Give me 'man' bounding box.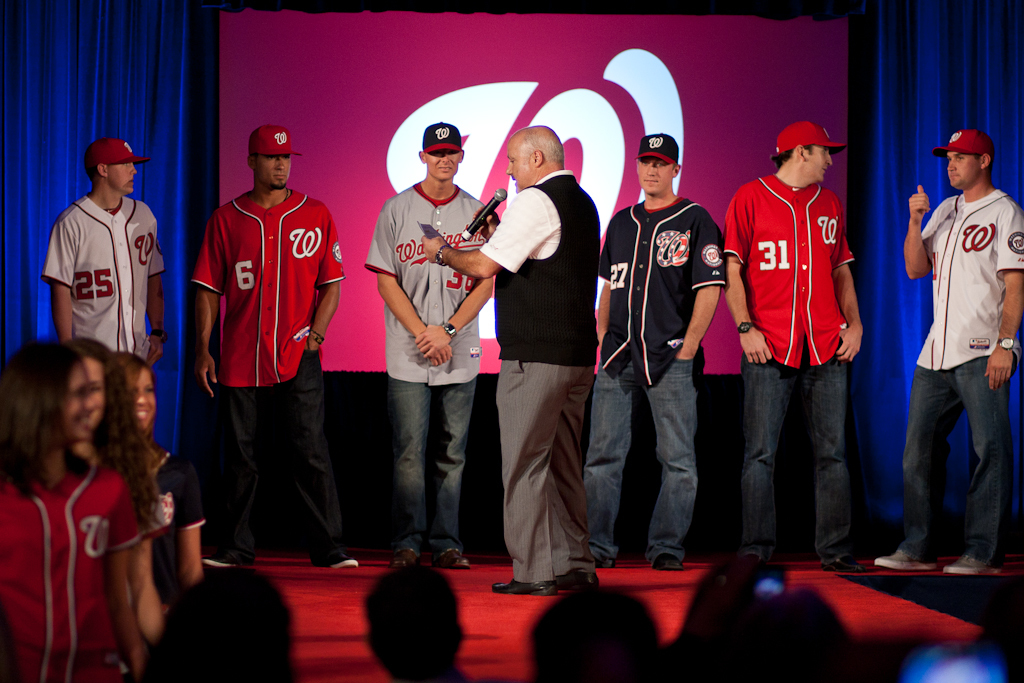
region(901, 129, 1022, 584).
